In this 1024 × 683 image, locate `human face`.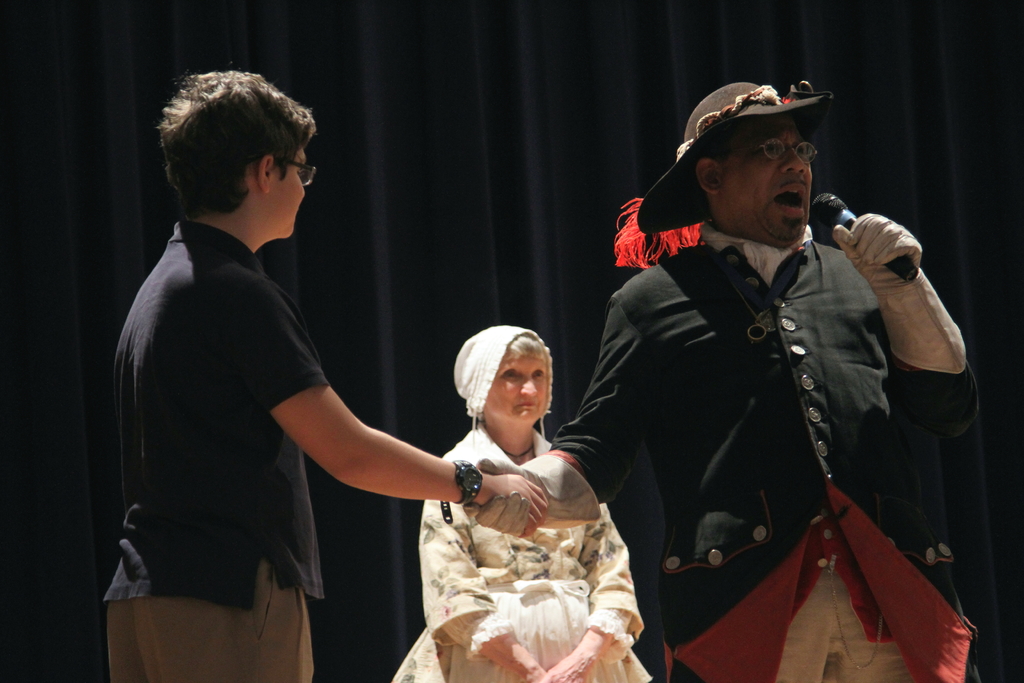
Bounding box: rect(269, 139, 305, 242).
